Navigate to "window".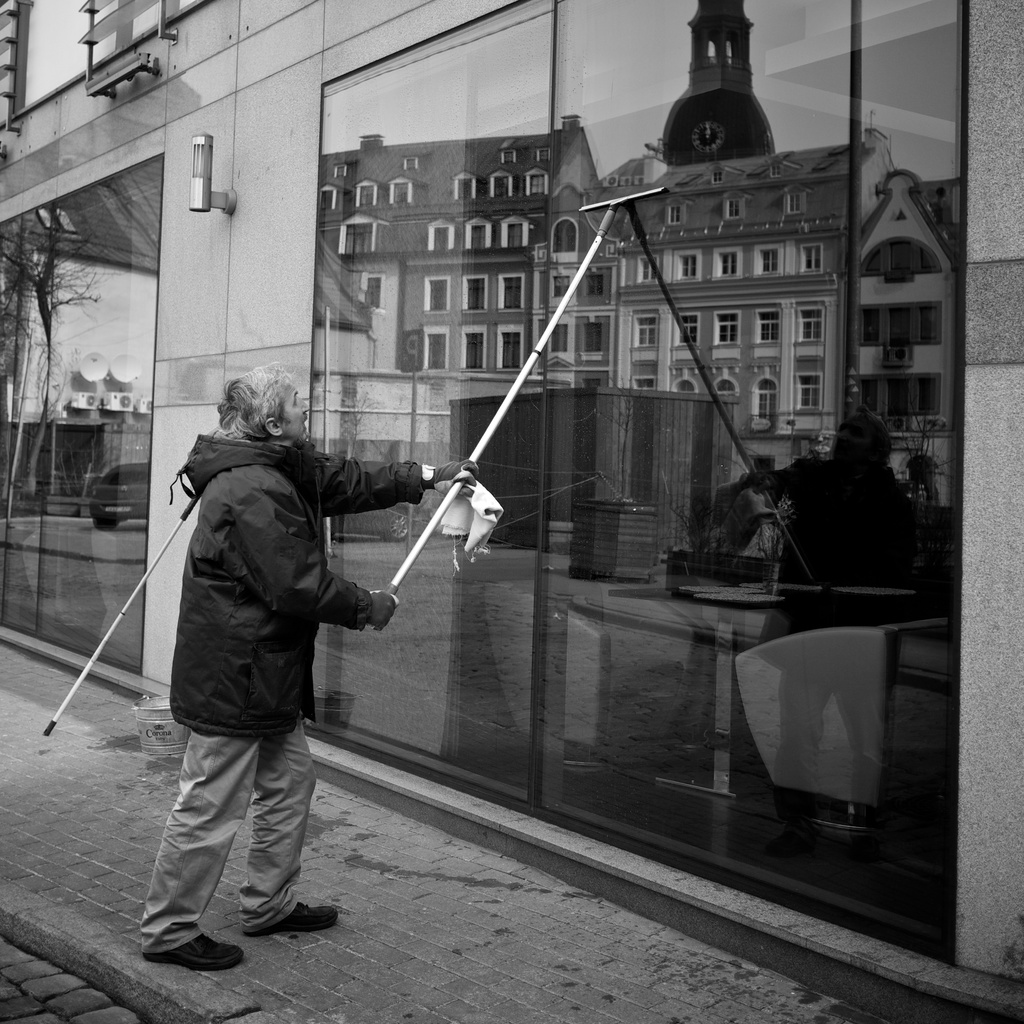
Navigation target: (502, 330, 521, 369).
